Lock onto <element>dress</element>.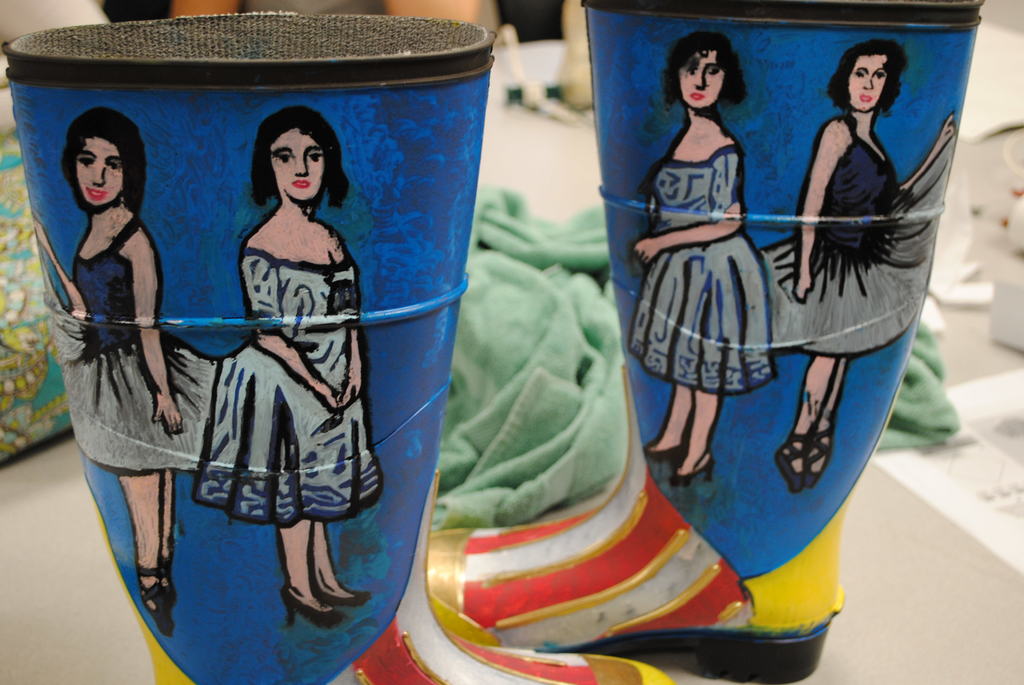
Locked: [627,143,772,393].
